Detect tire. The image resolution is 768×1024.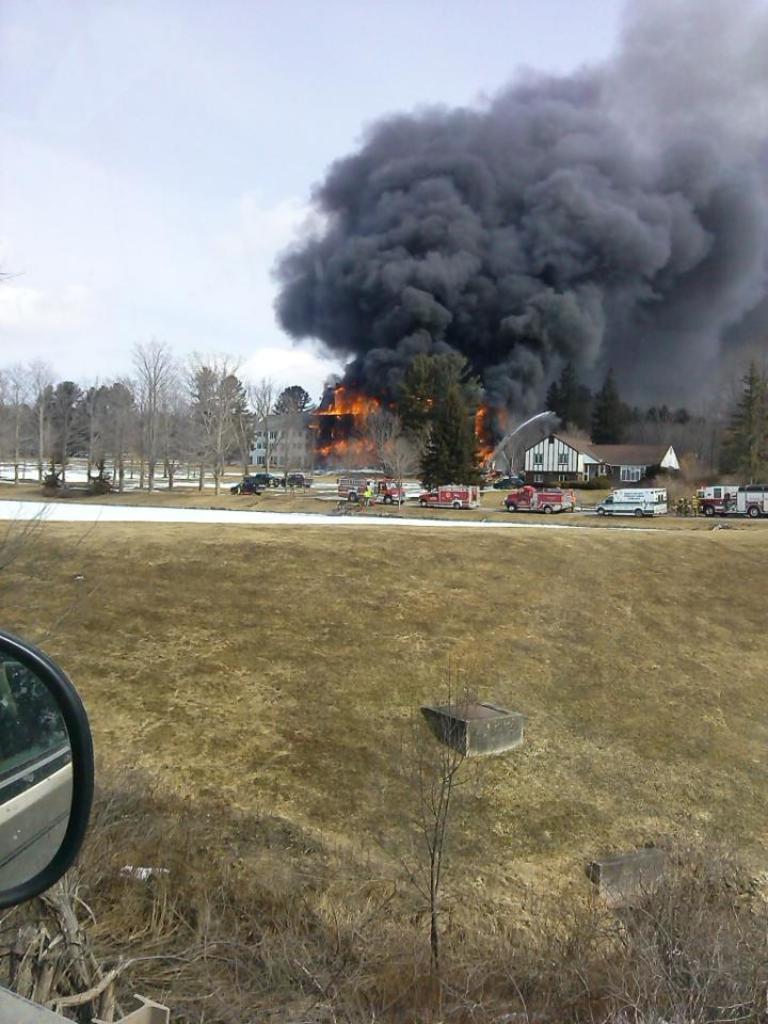
box(451, 499, 464, 510).
